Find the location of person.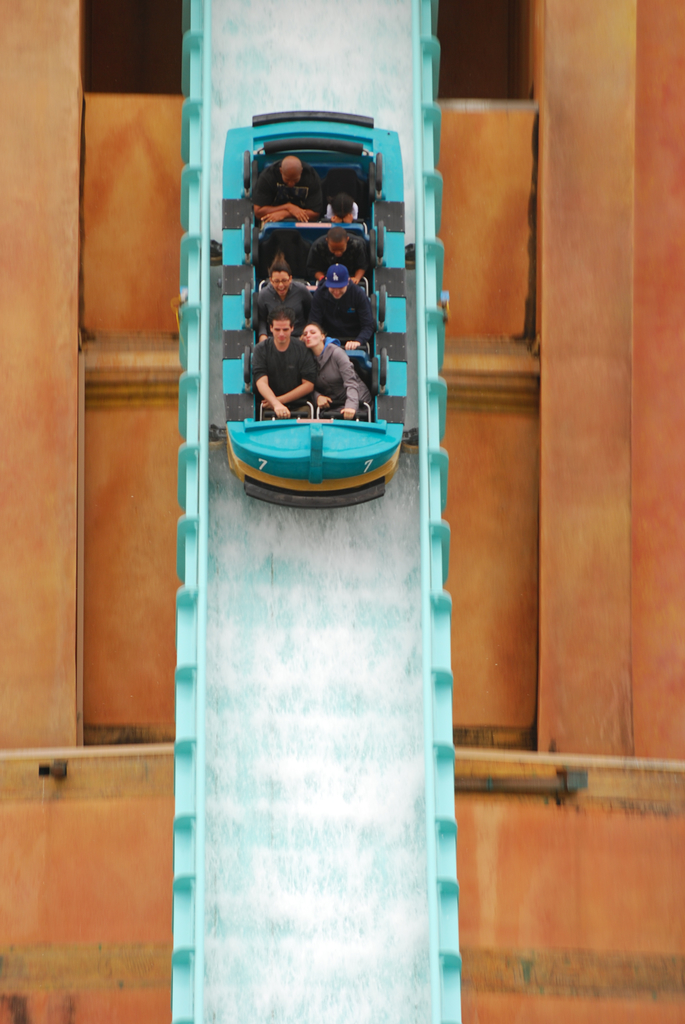
Location: box=[256, 262, 312, 325].
